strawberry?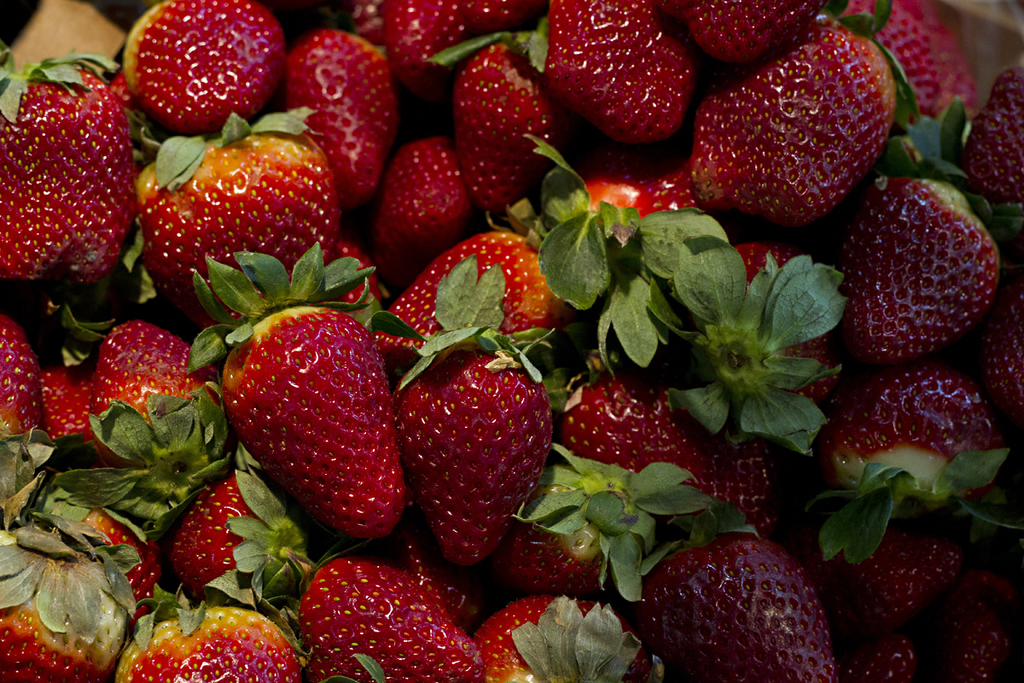
pyautogui.locateOnScreen(40, 283, 231, 464)
